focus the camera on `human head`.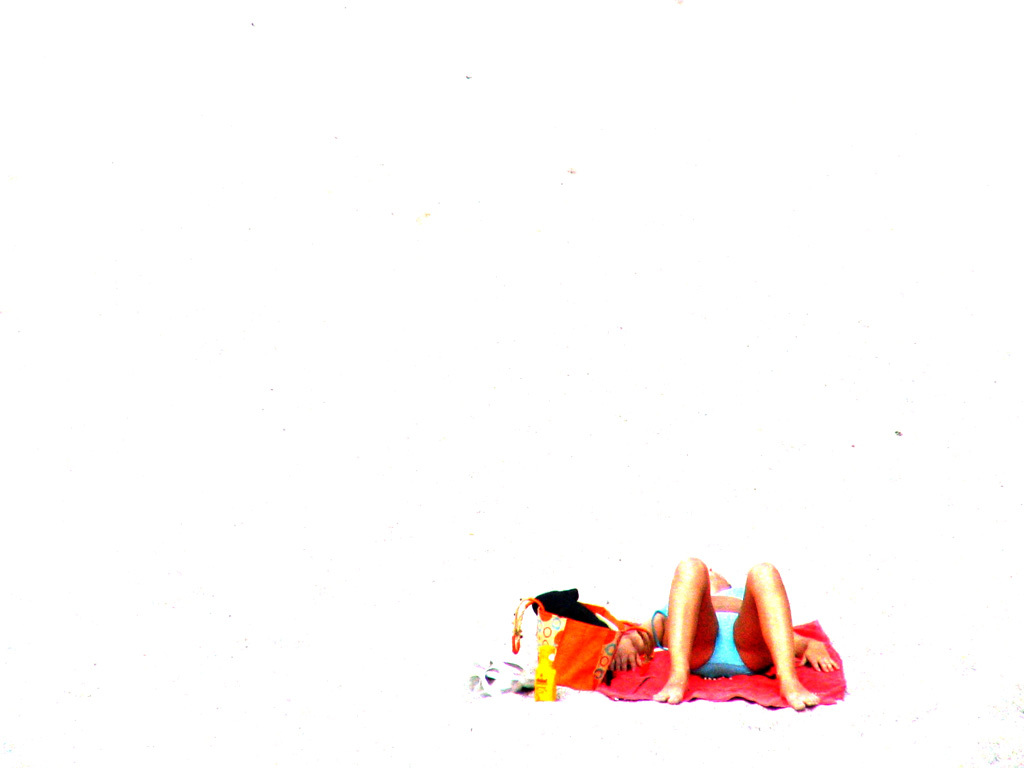
Focus region: locate(706, 569, 732, 590).
